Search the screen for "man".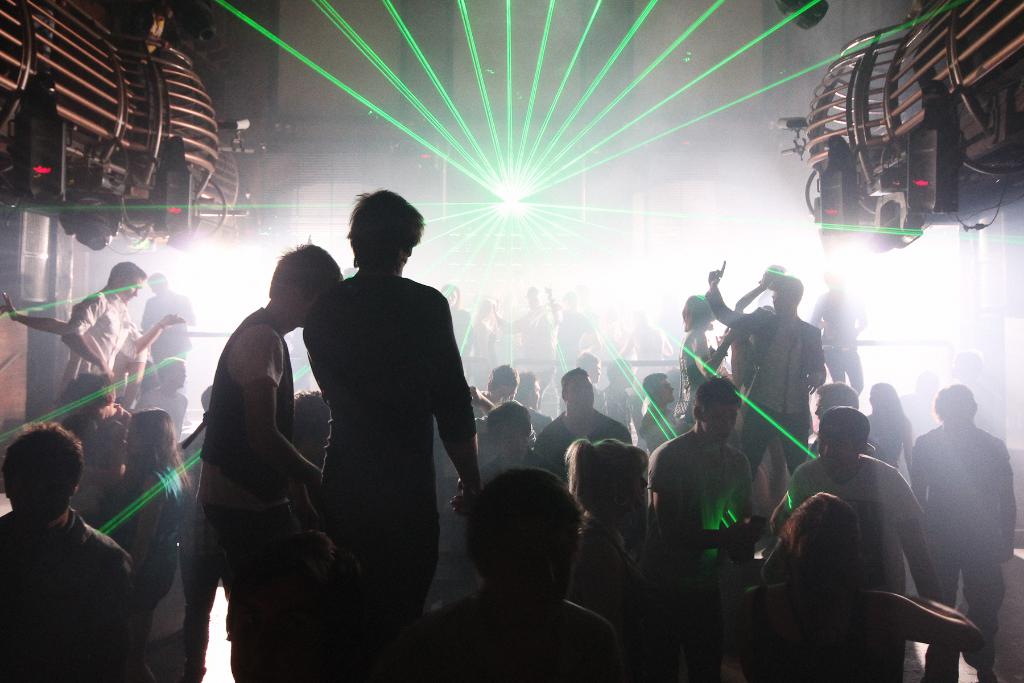
Found at [648, 370, 770, 616].
